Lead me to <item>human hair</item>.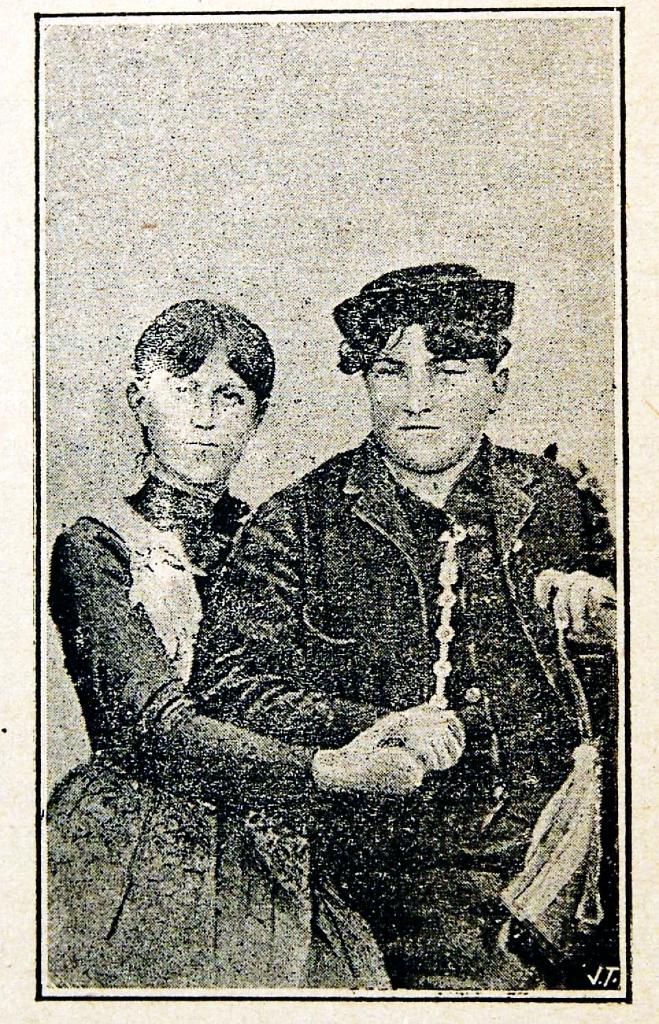
Lead to 133/297/266/419.
